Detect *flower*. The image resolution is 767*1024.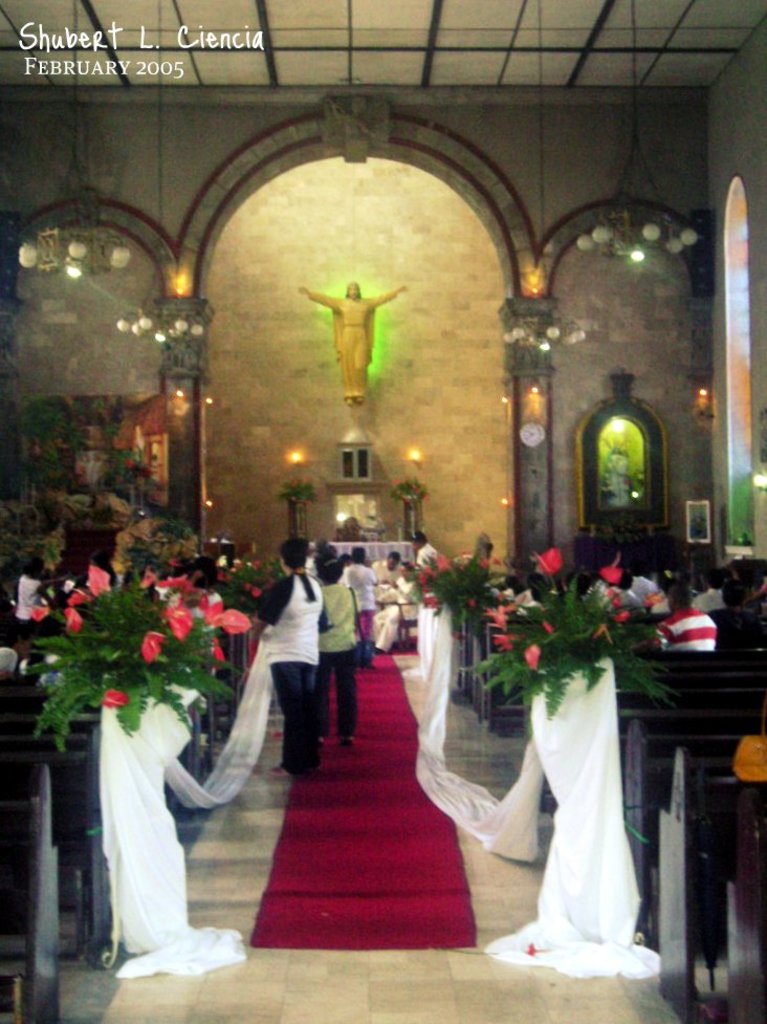
[x1=28, y1=600, x2=57, y2=624].
